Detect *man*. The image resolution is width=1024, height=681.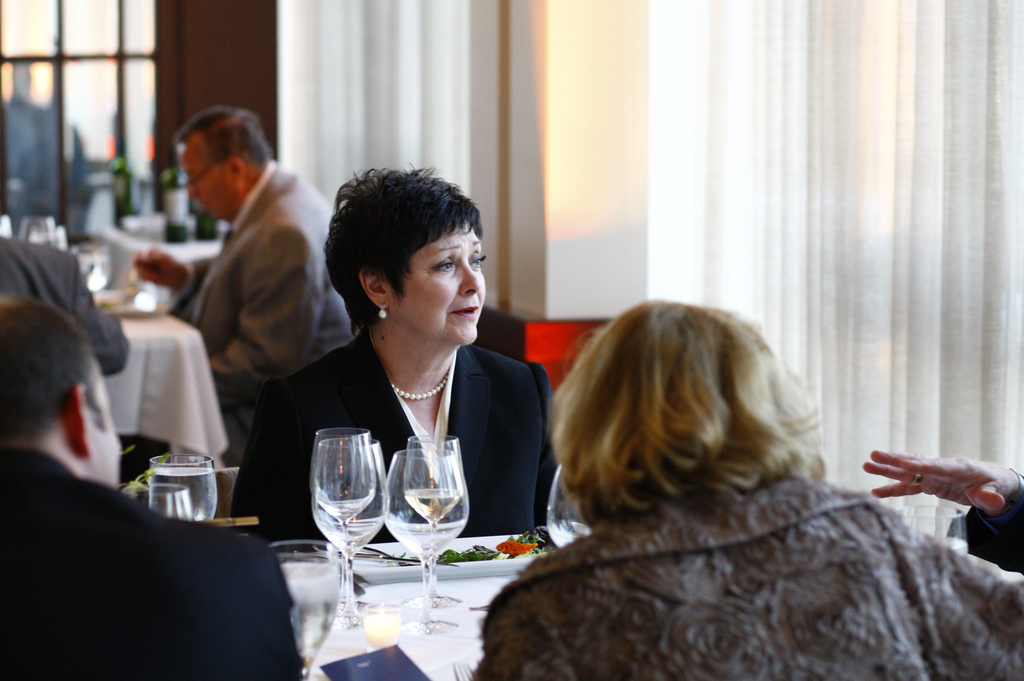
<bbox>860, 445, 1023, 576</bbox>.
